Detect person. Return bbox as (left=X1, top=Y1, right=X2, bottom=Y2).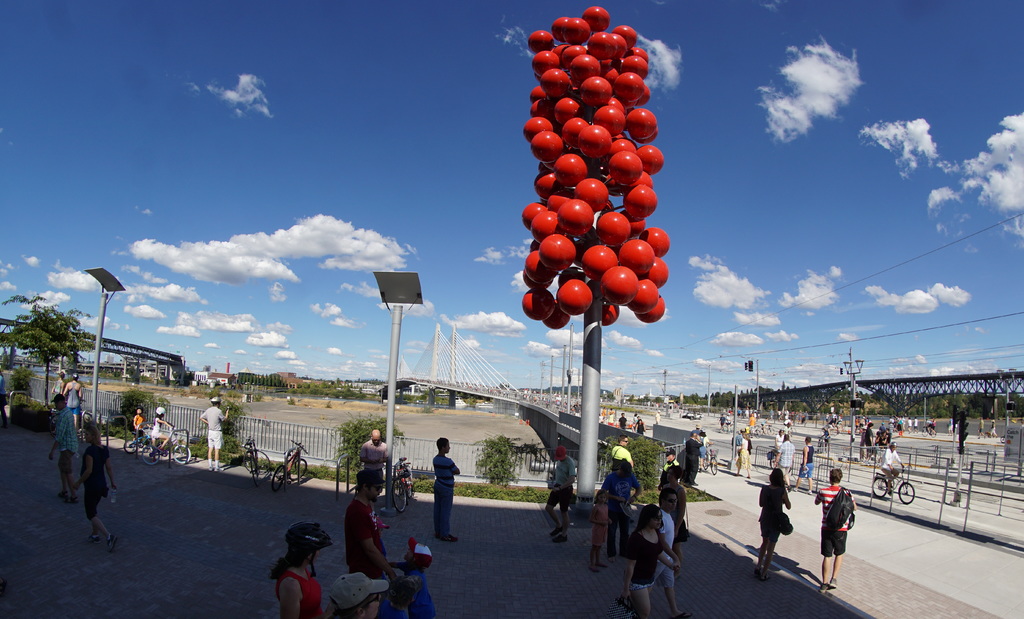
(left=719, top=406, right=999, bottom=451).
